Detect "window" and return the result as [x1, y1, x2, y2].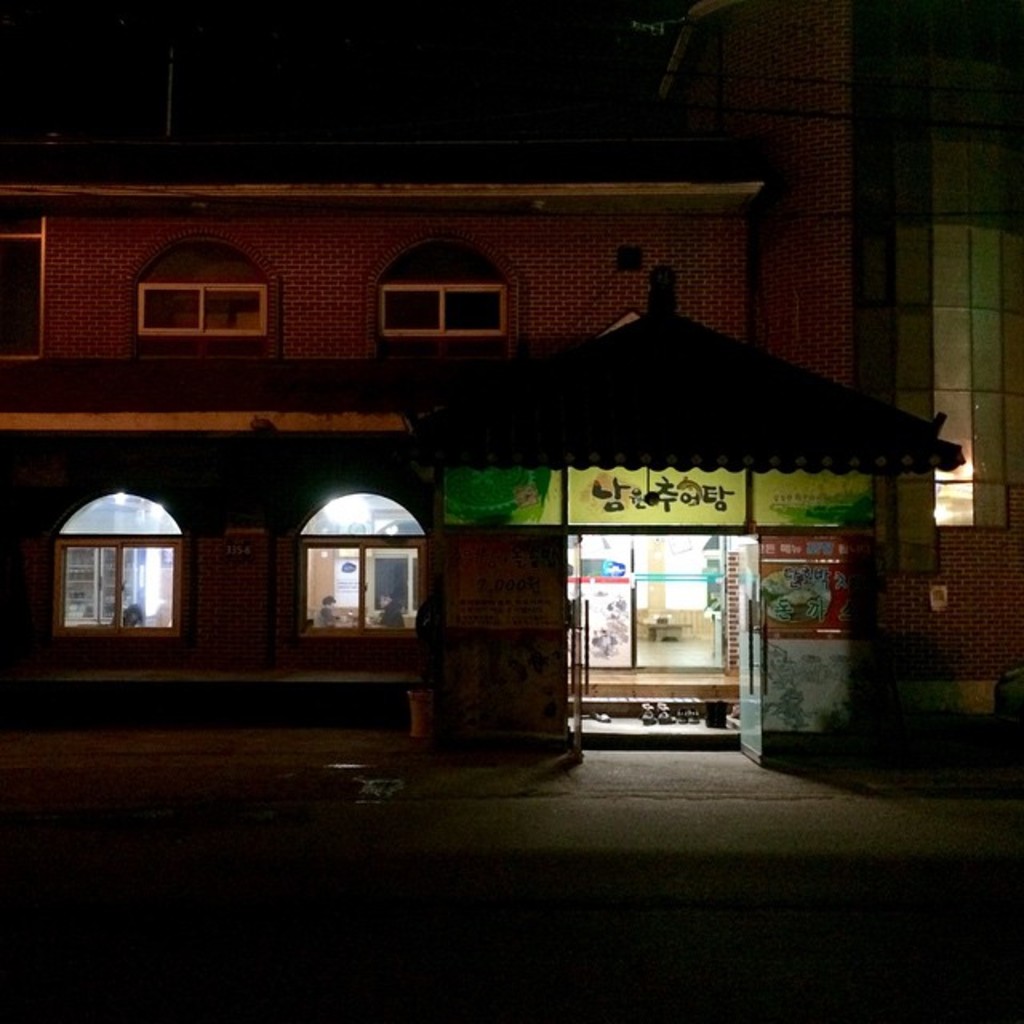
[0, 206, 54, 365].
